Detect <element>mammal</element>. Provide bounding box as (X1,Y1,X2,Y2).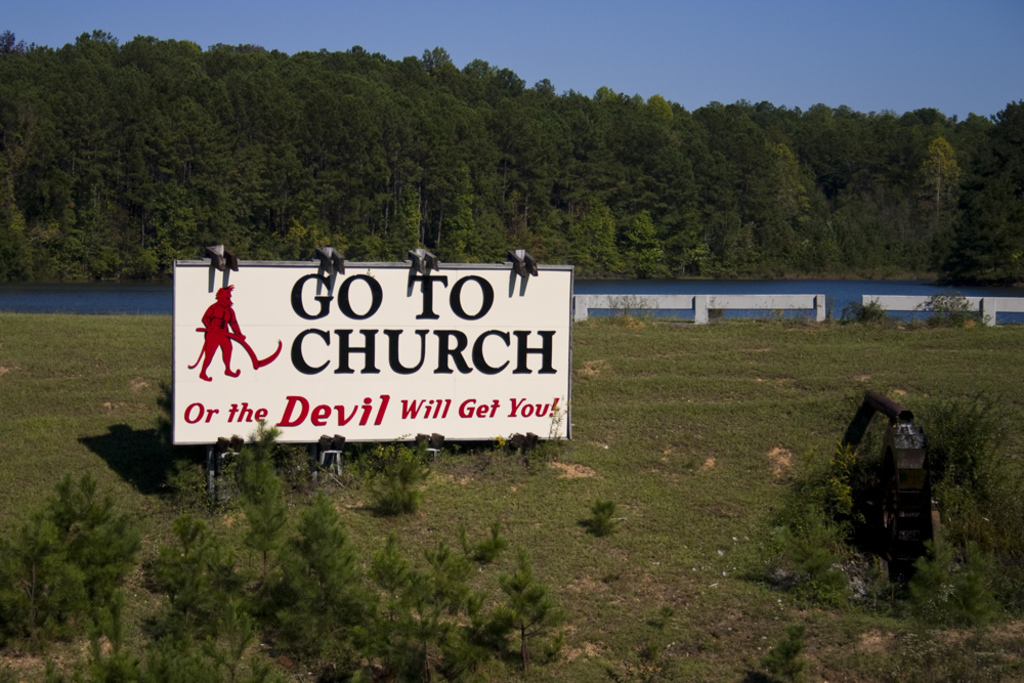
(859,376,947,596).
